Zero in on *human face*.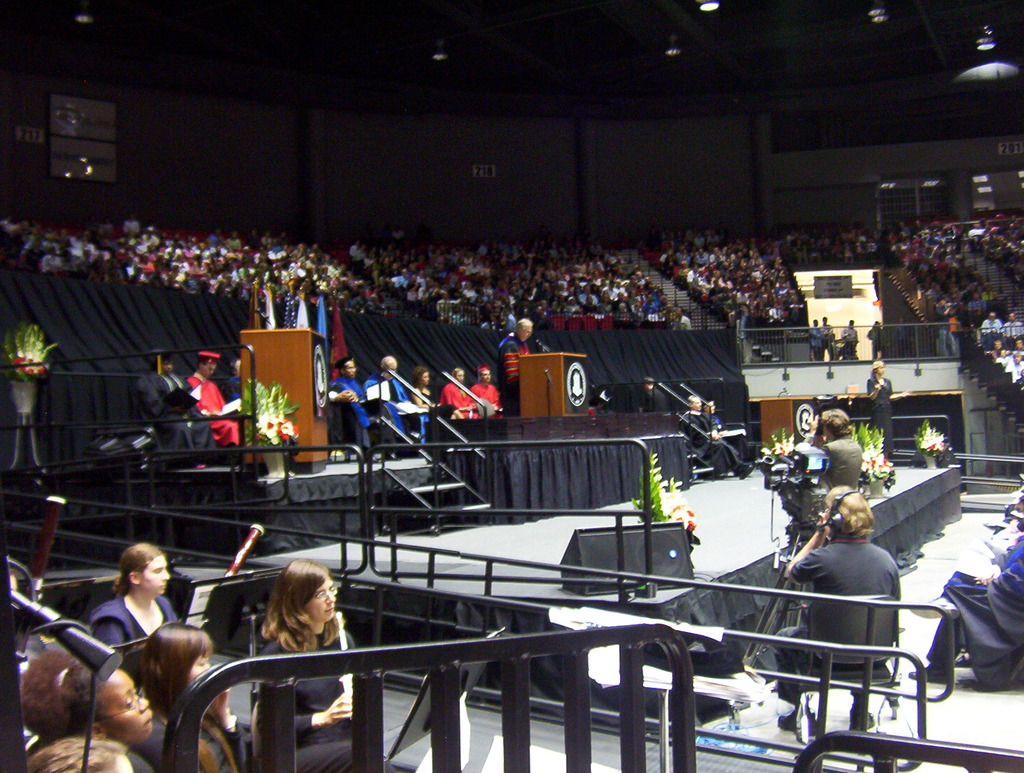
Zeroed in: 312, 574, 334, 622.
